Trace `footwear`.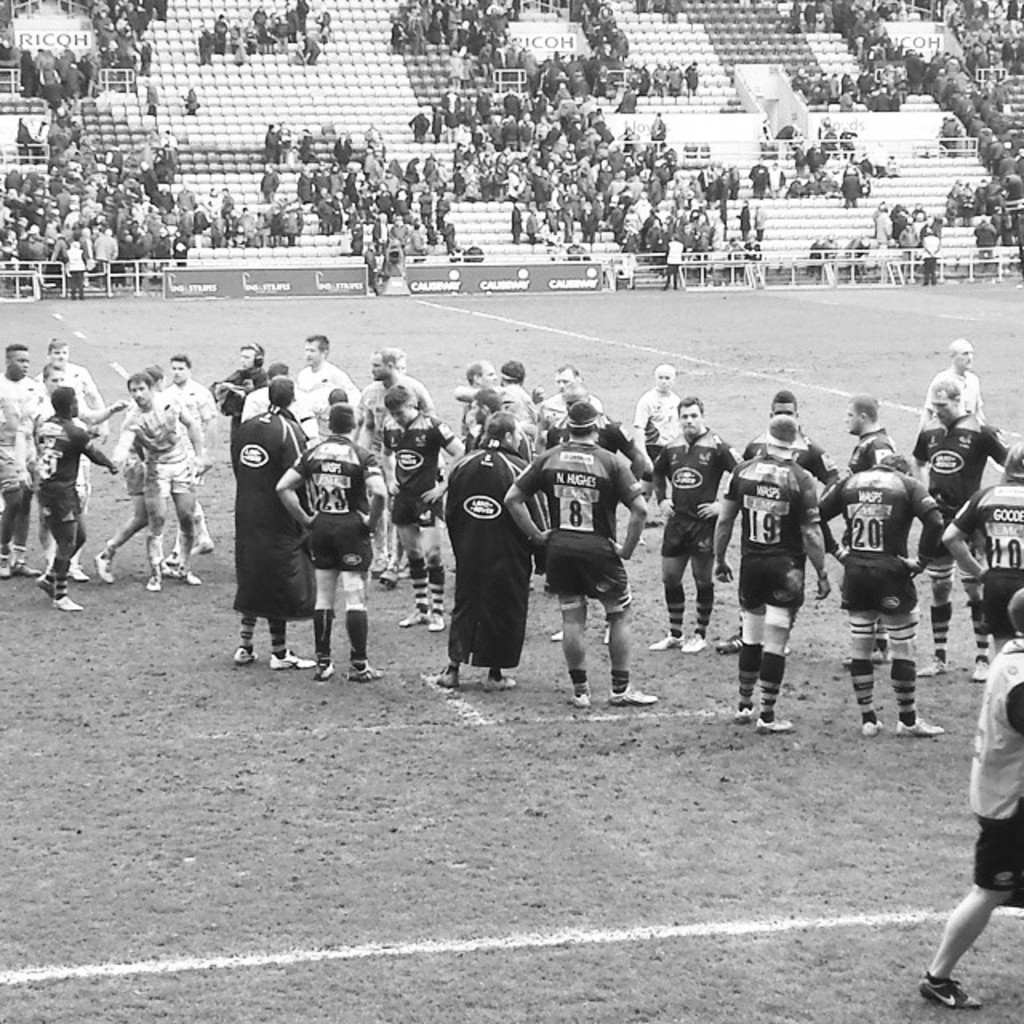
Traced to BBox(270, 646, 312, 667).
